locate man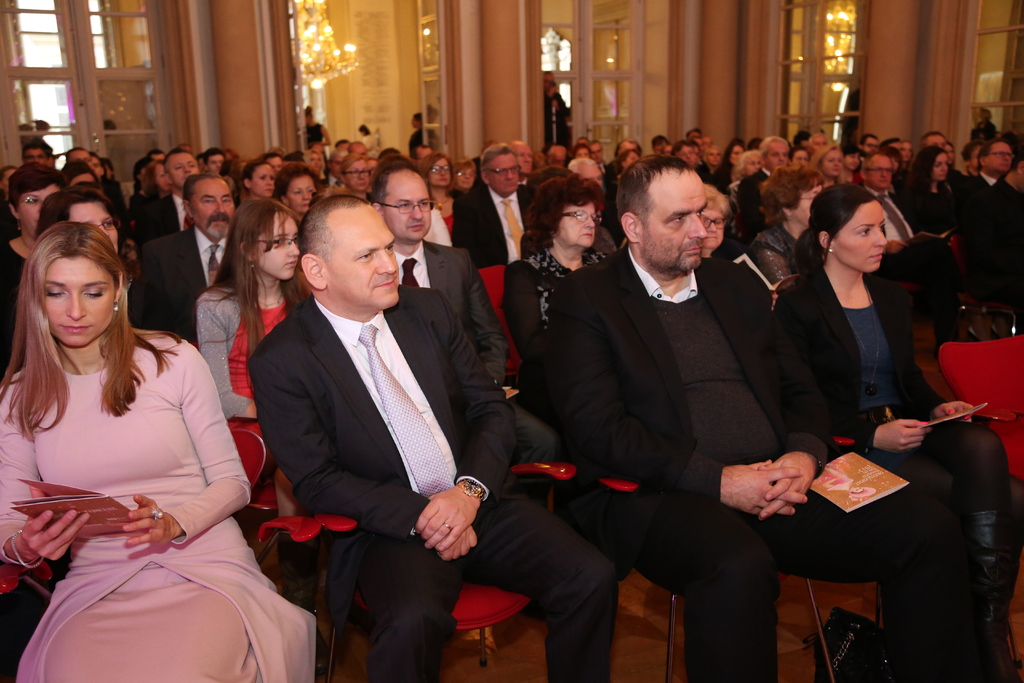
bbox=(64, 146, 92, 168)
